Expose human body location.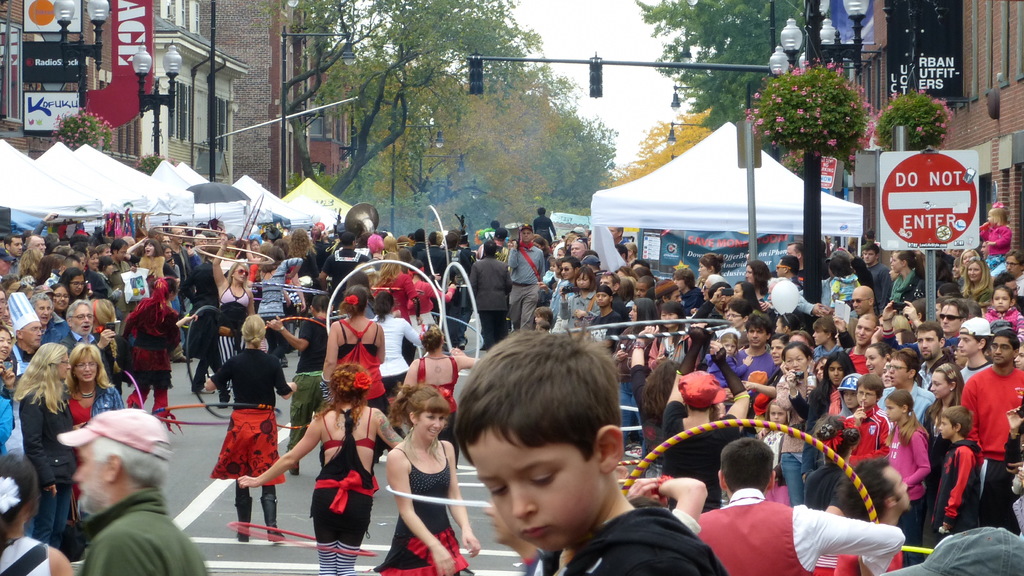
Exposed at l=534, t=213, r=559, b=249.
